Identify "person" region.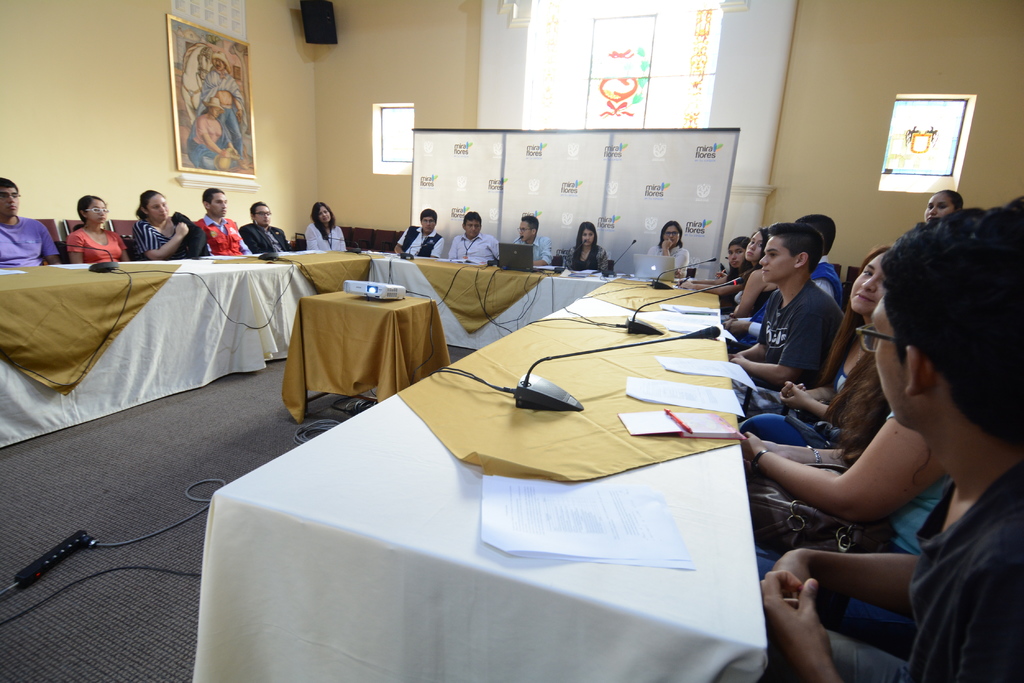
Region: [x1=304, y1=199, x2=346, y2=250].
